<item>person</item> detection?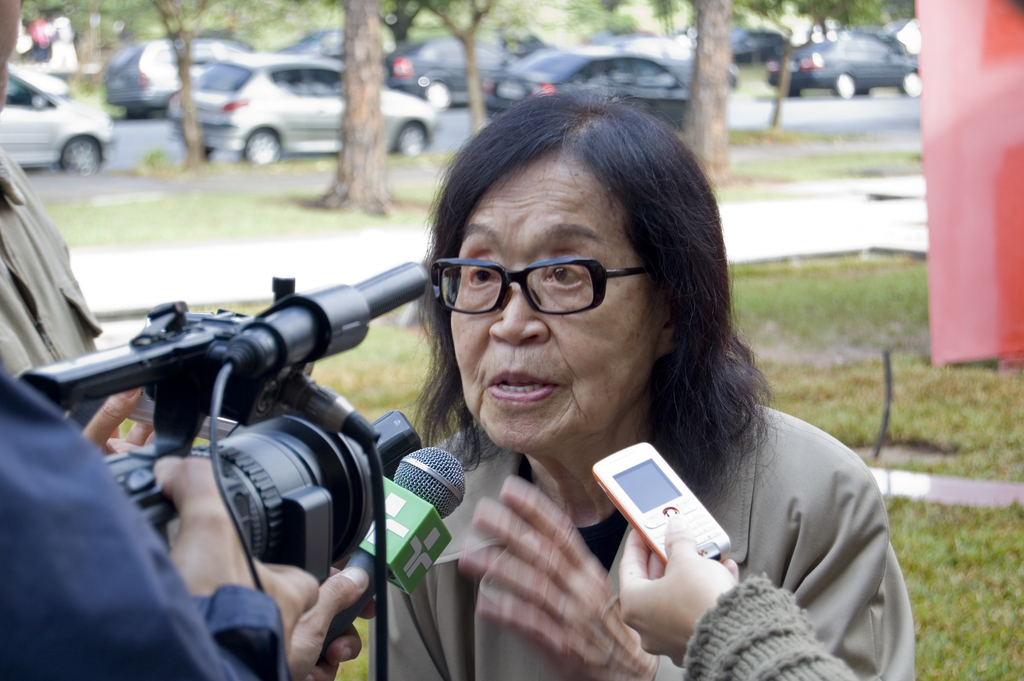
[371,87,913,680]
